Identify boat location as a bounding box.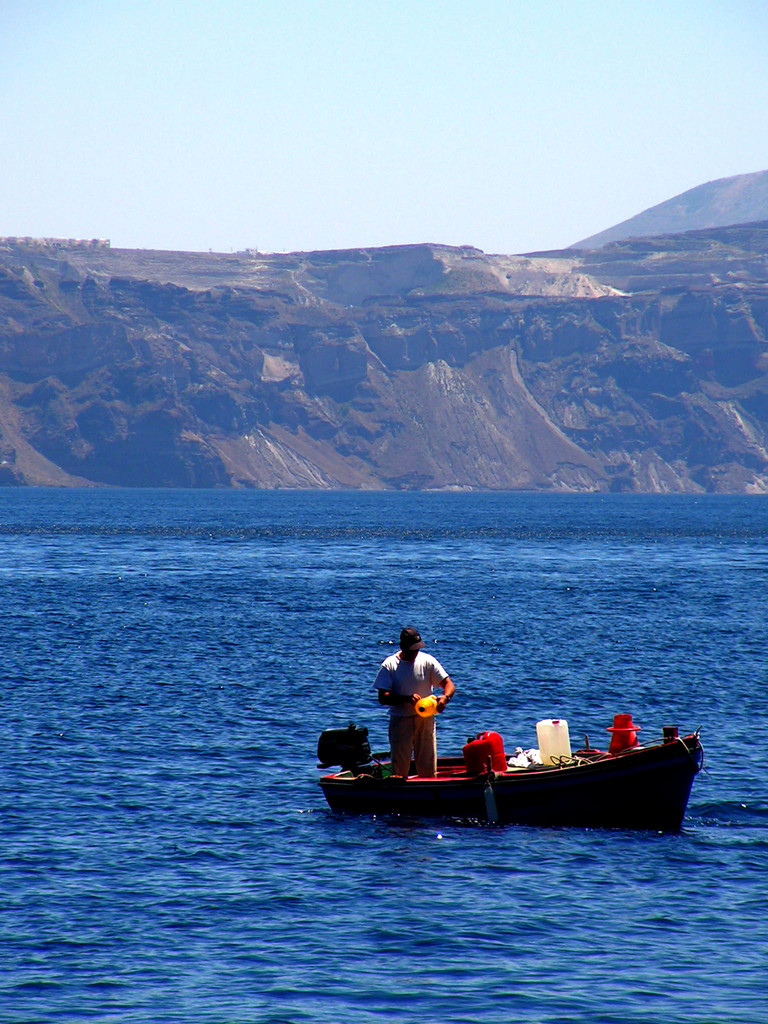
x1=294 y1=707 x2=721 y2=829.
